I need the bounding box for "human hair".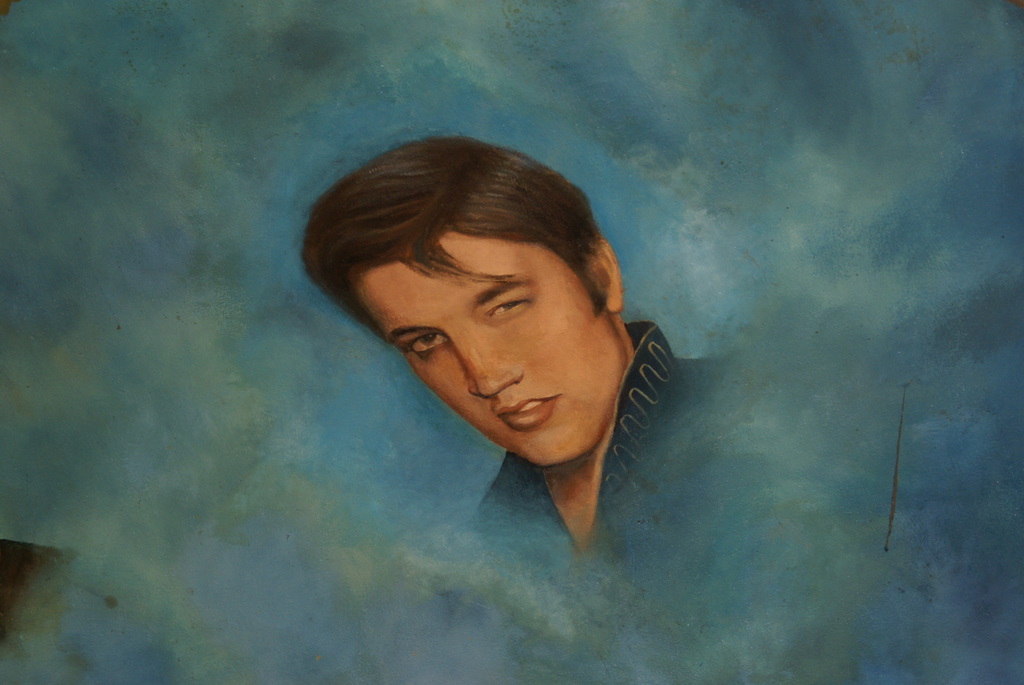
Here it is: rect(318, 147, 551, 374).
